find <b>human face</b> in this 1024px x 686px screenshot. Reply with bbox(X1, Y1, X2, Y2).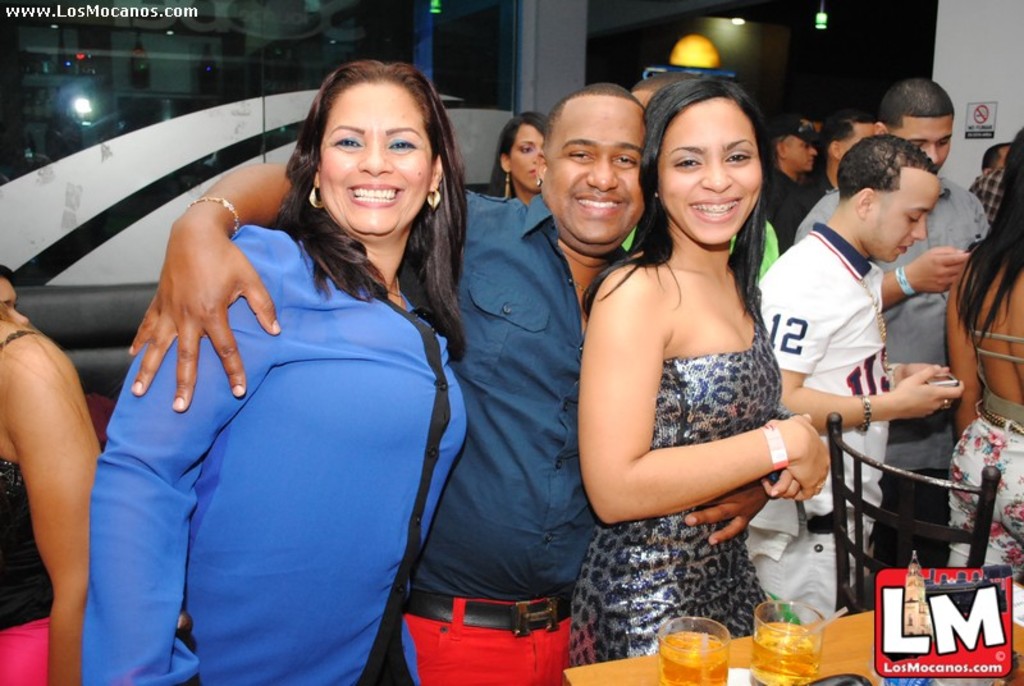
bbox(0, 273, 35, 335).
